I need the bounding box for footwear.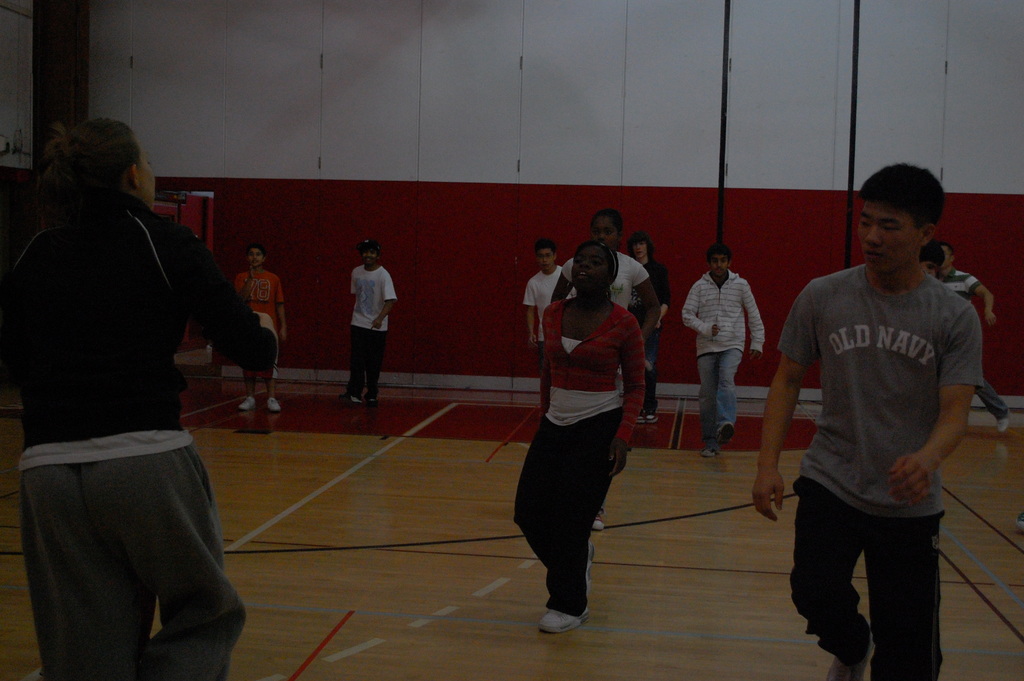
Here it is: (x1=365, y1=397, x2=375, y2=407).
